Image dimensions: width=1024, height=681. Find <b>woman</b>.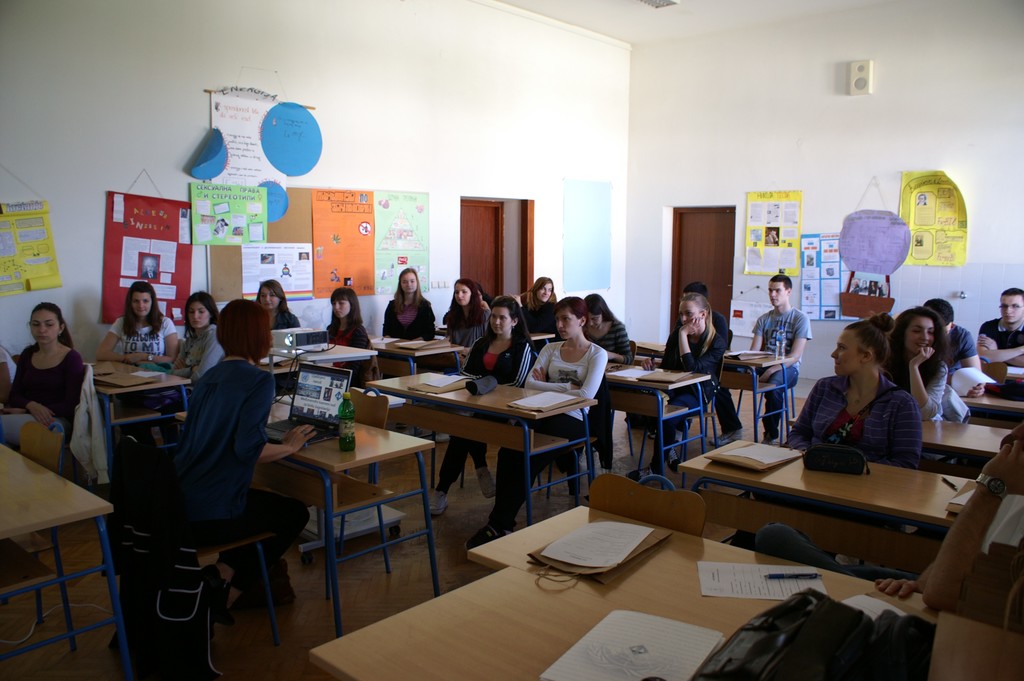
252 275 305 327.
